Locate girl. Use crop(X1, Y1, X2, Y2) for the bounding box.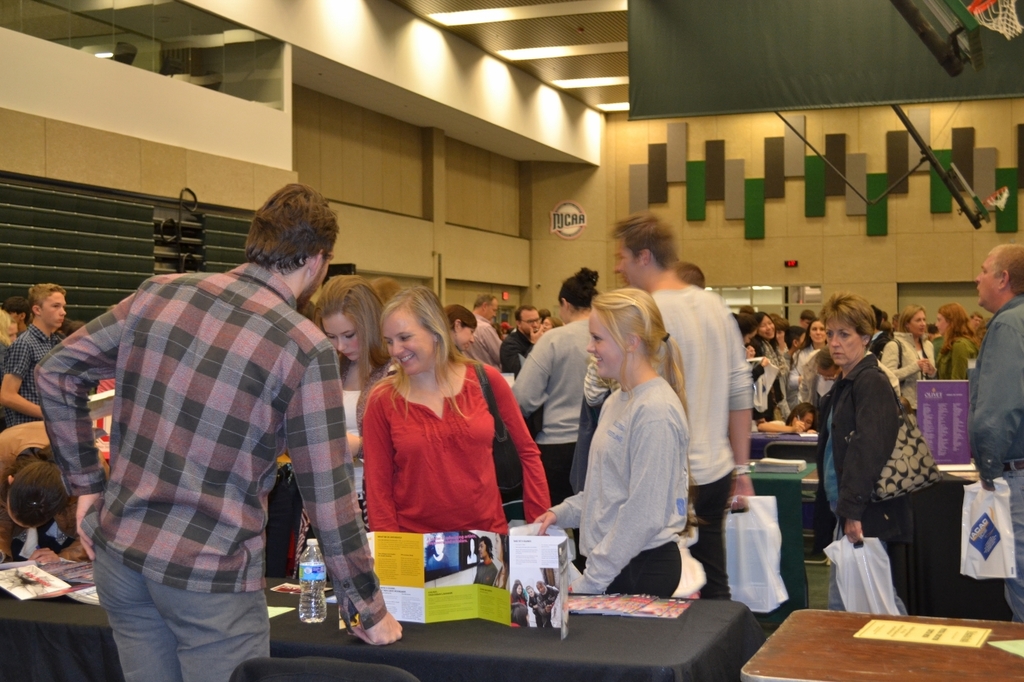
crop(922, 304, 982, 383).
